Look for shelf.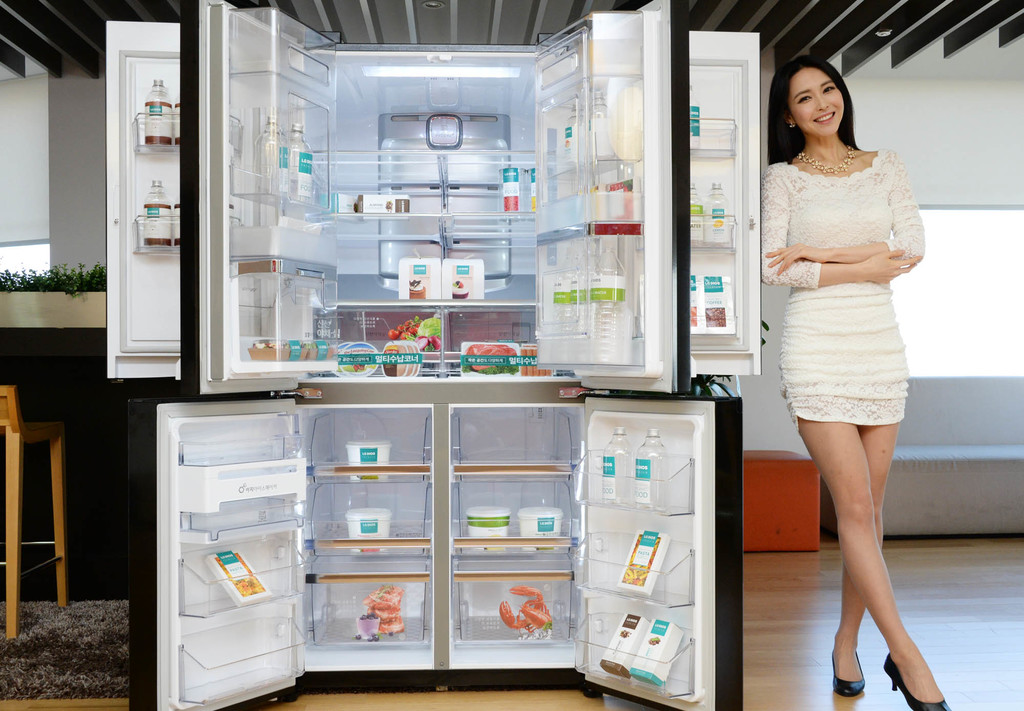
Found: l=337, t=213, r=556, b=308.
